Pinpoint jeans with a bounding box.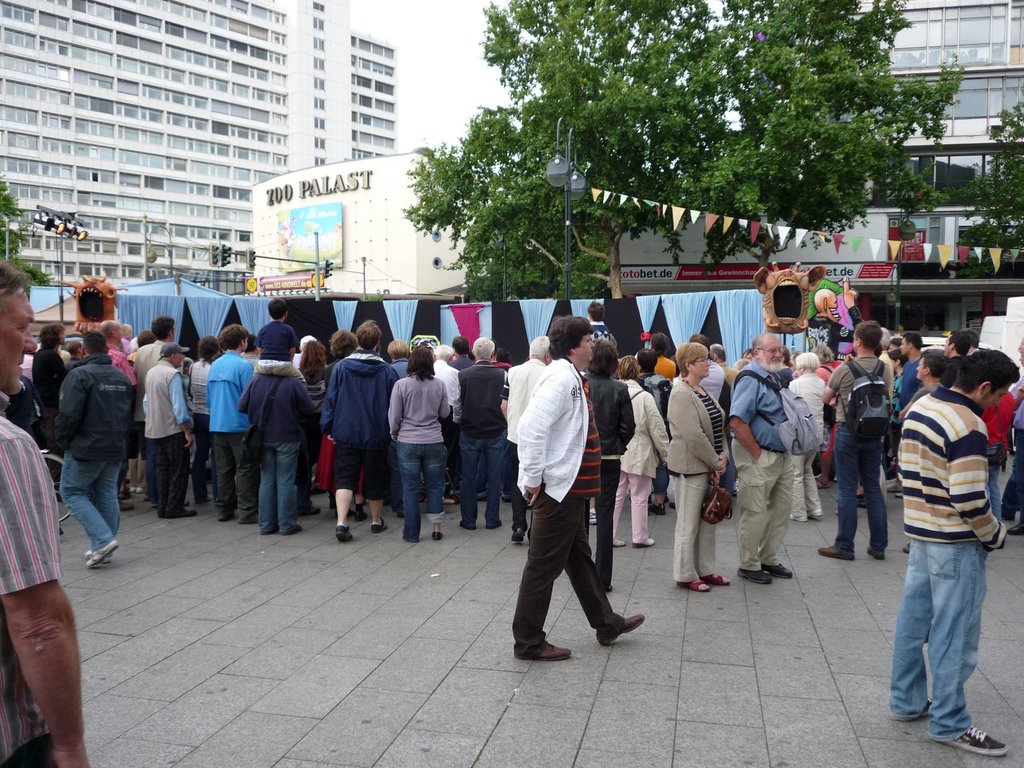
select_region(579, 460, 625, 581).
